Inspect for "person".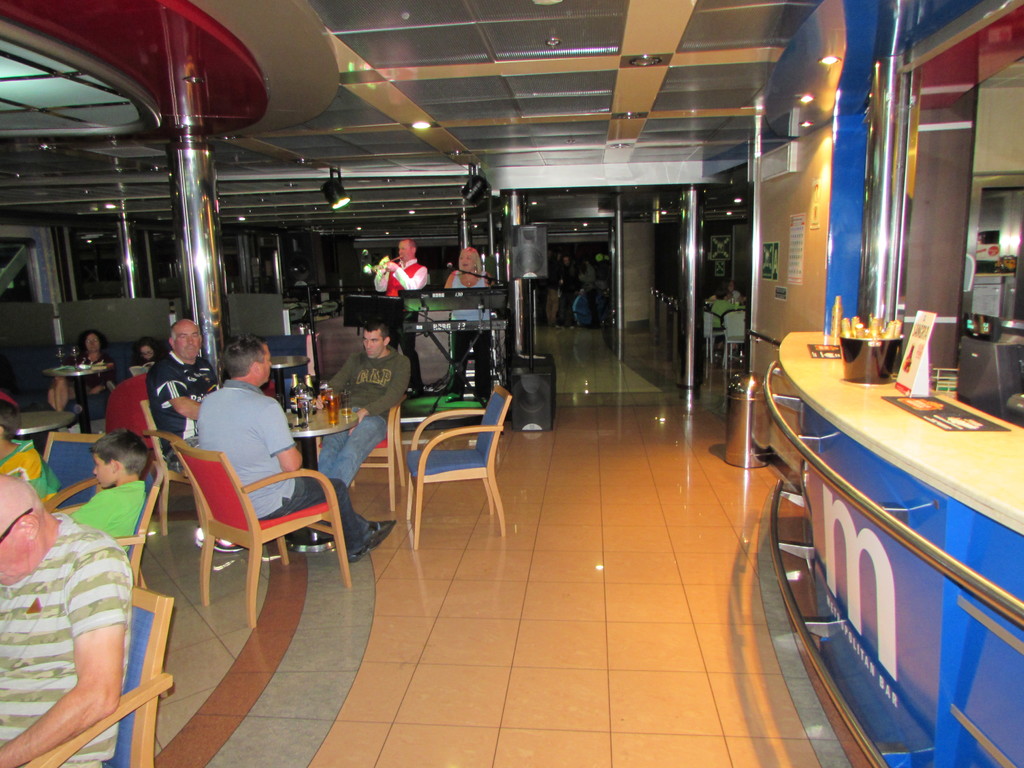
Inspection: 205:333:396:550.
